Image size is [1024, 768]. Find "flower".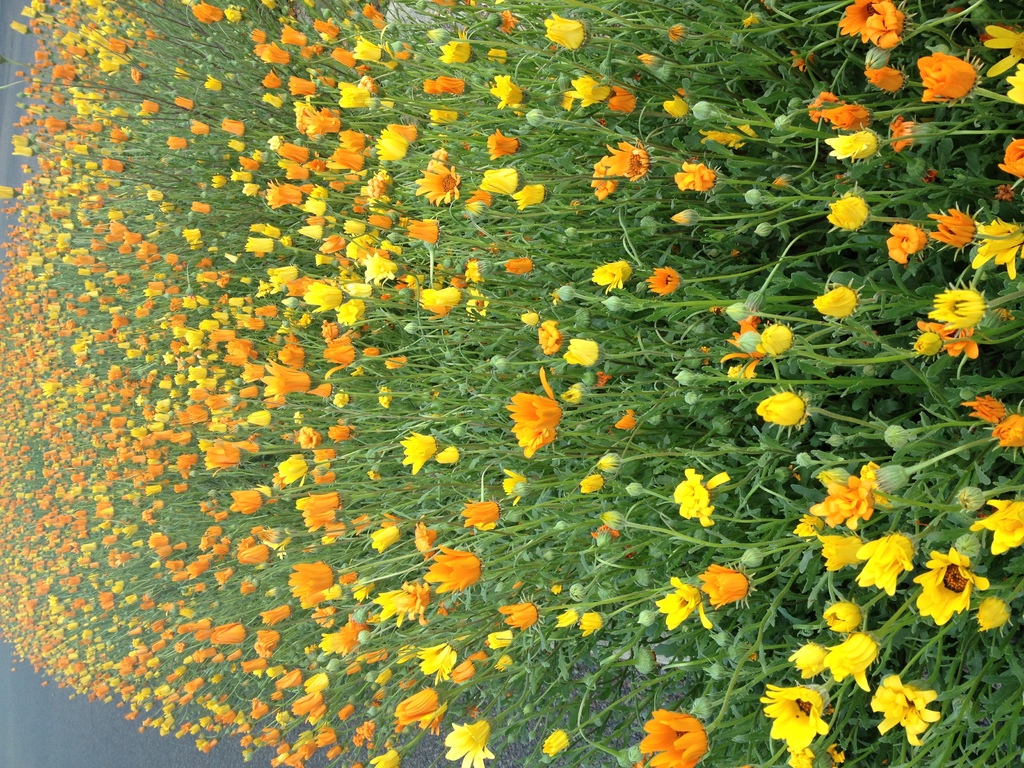
[left=175, top=94, right=198, bottom=111].
